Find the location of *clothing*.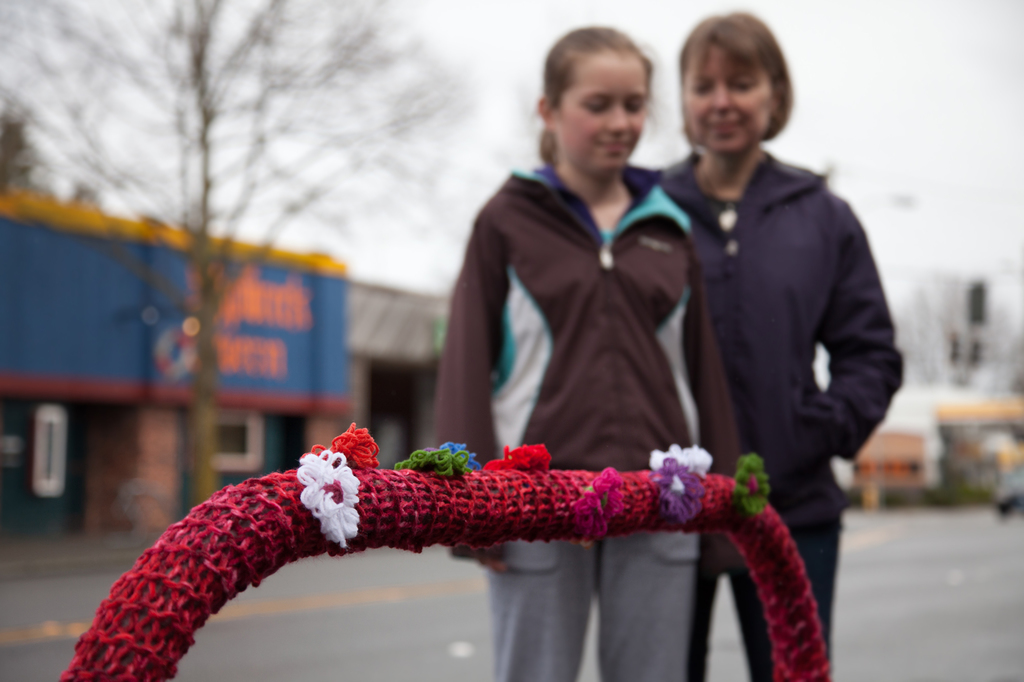
Location: (430,157,749,681).
